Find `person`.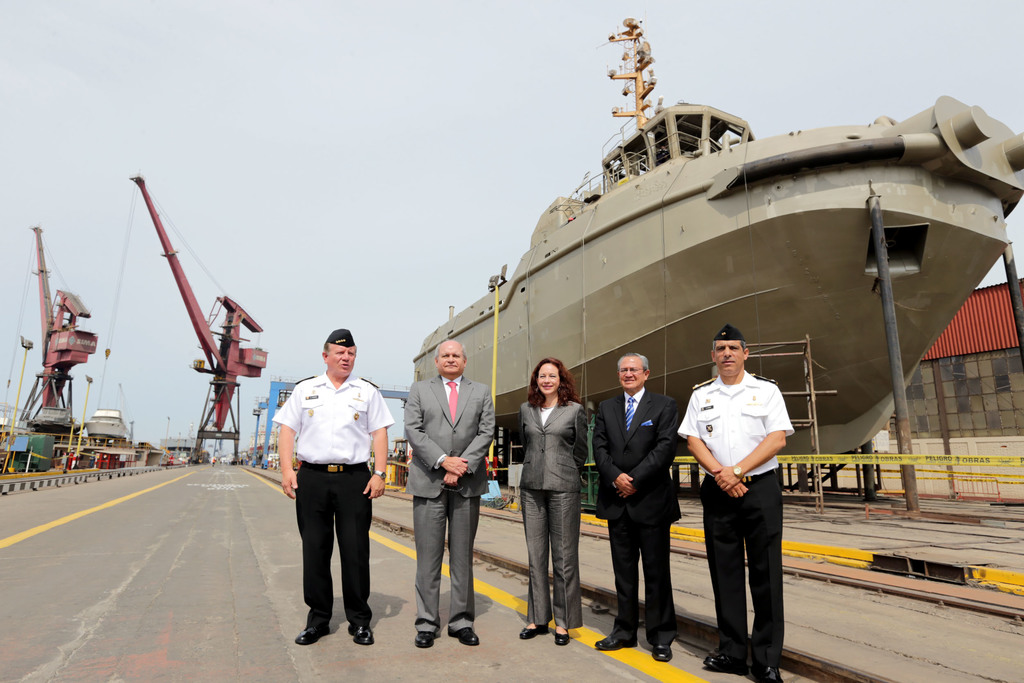
crop(590, 350, 682, 659).
